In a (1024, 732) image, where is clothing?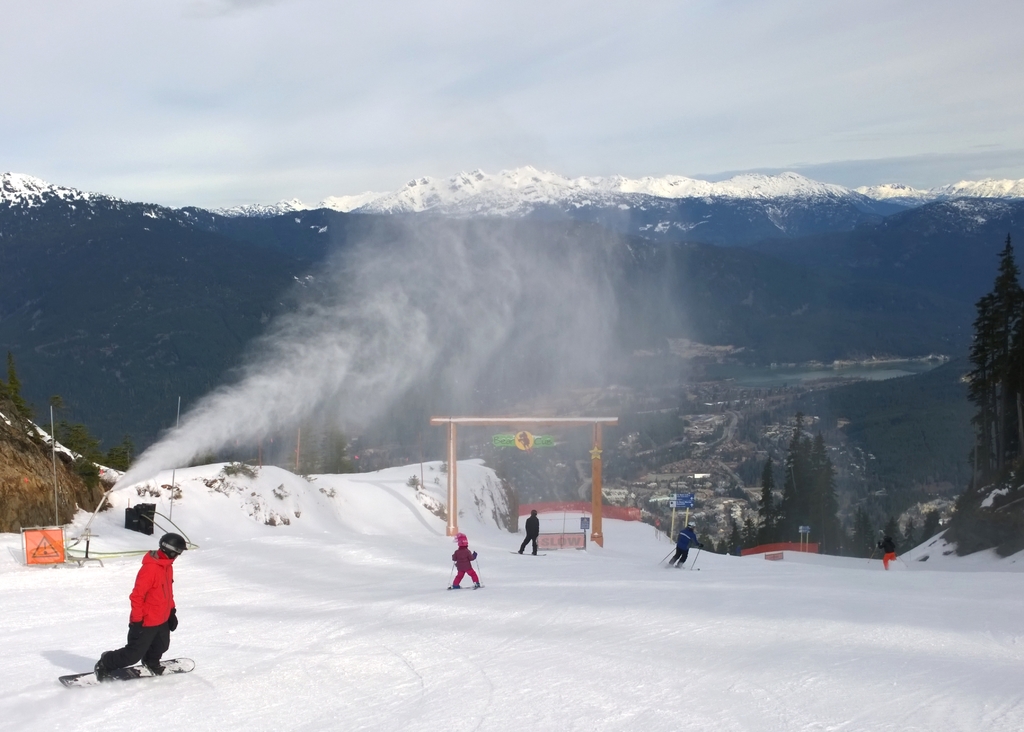
x1=451, y1=549, x2=480, y2=590.
